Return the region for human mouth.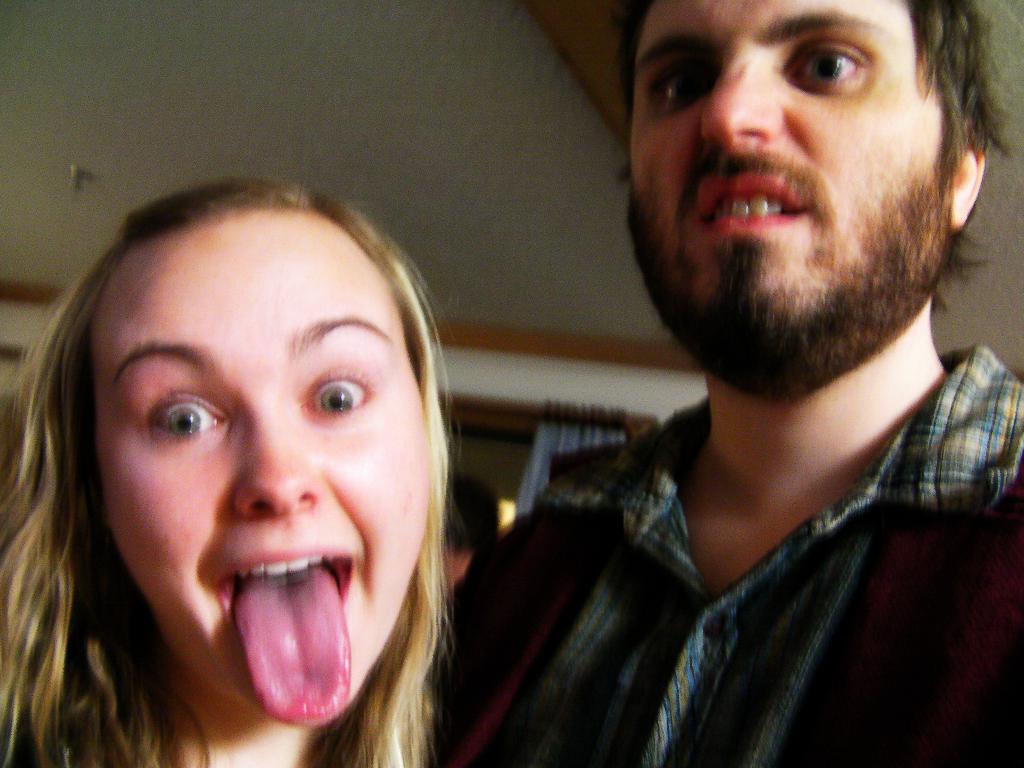
<box>696,175,806,221</box>.
